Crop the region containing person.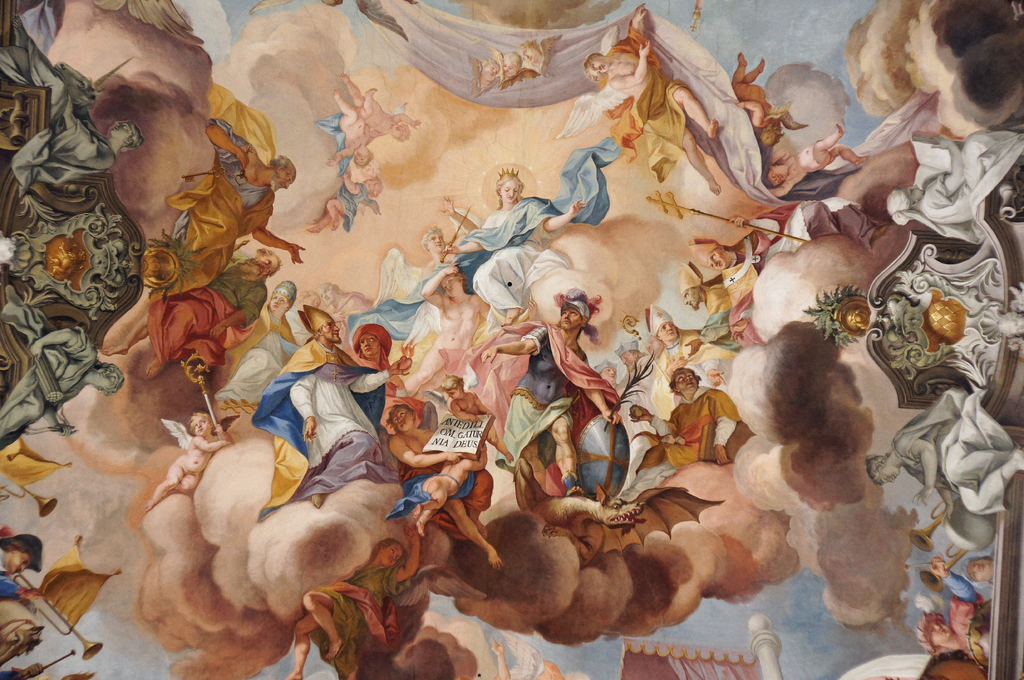
Crop region: <region>749, 47, 874, 229</region>.
